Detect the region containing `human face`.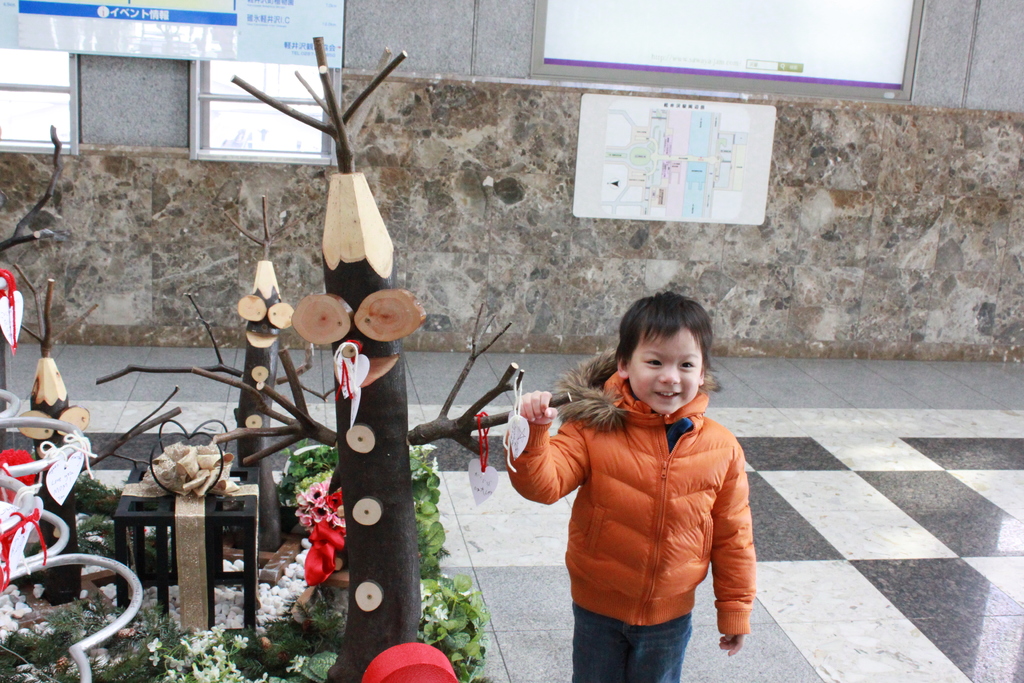
[631,336,701,417].
